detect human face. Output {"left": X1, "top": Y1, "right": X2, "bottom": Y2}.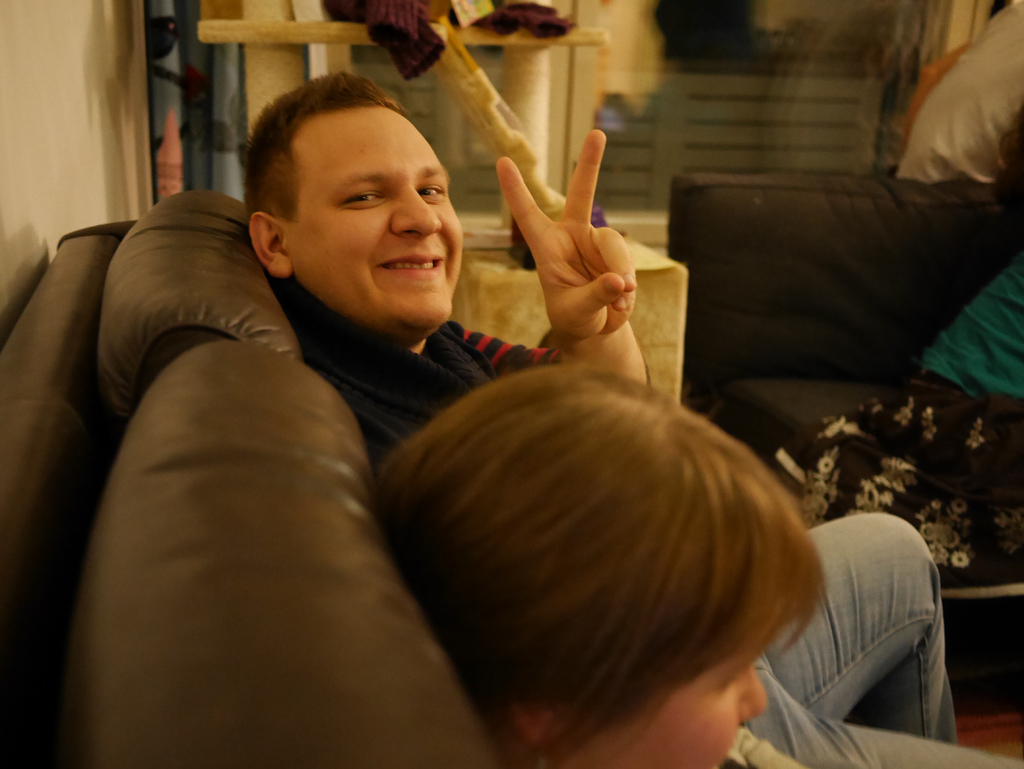
{"left": 286, "top": 104, "right": 473, "bottom": 333}.
